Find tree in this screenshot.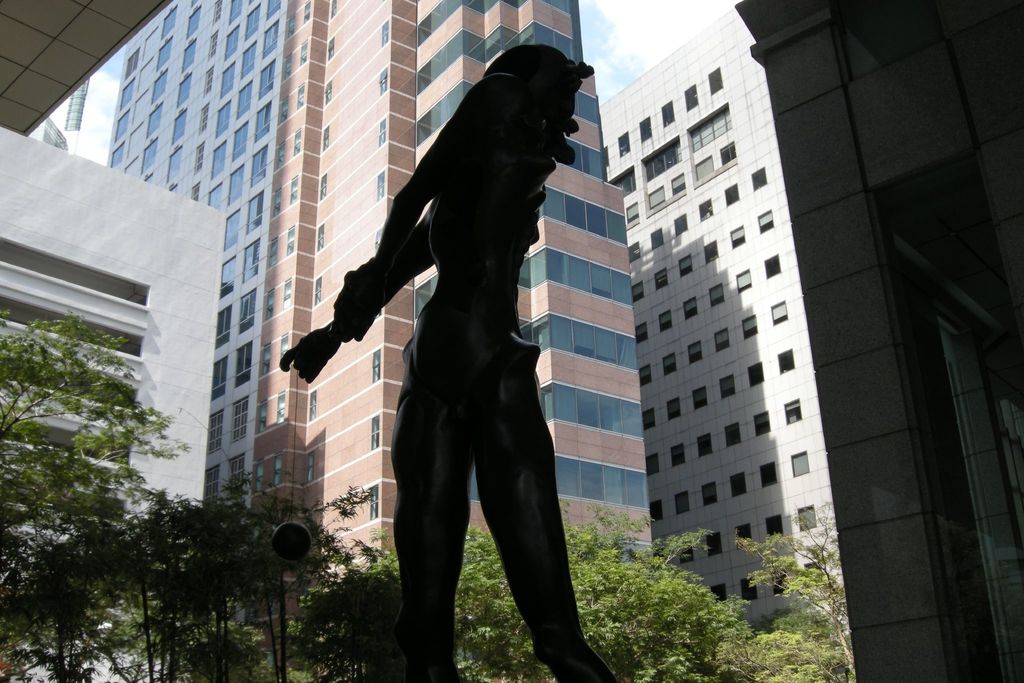
The bounding box for tree is 291, 493, 871, 682.
